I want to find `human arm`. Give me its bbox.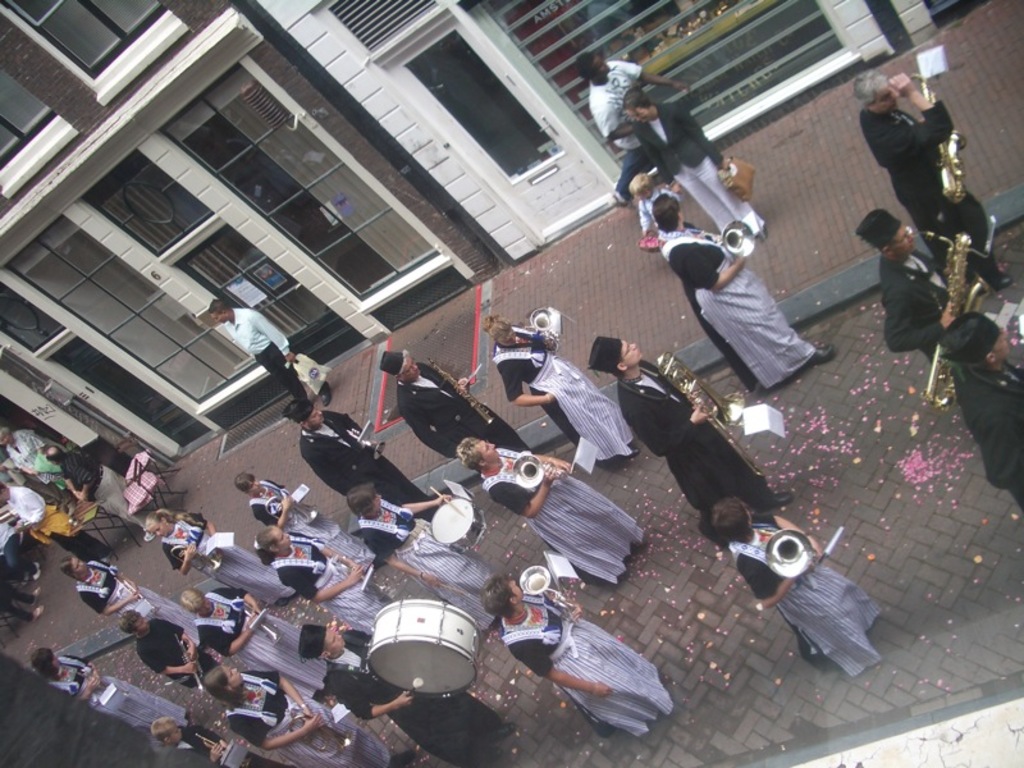
rect(164, 547, 191, 577).
